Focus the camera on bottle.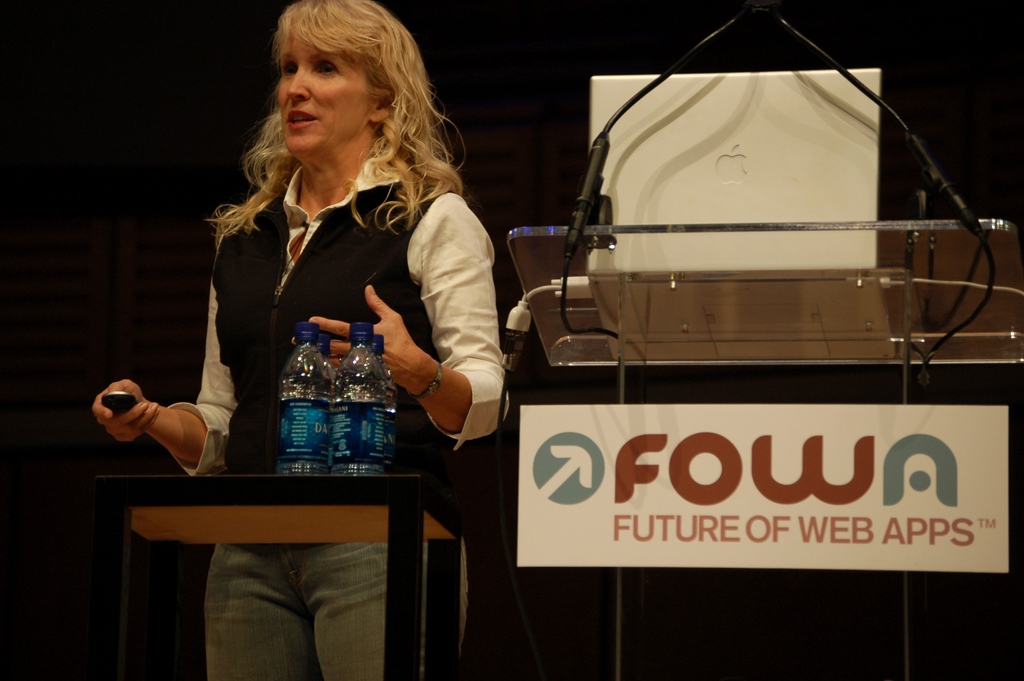
Focus region: (x1=330, y1=322, x2=388, y2=475).
